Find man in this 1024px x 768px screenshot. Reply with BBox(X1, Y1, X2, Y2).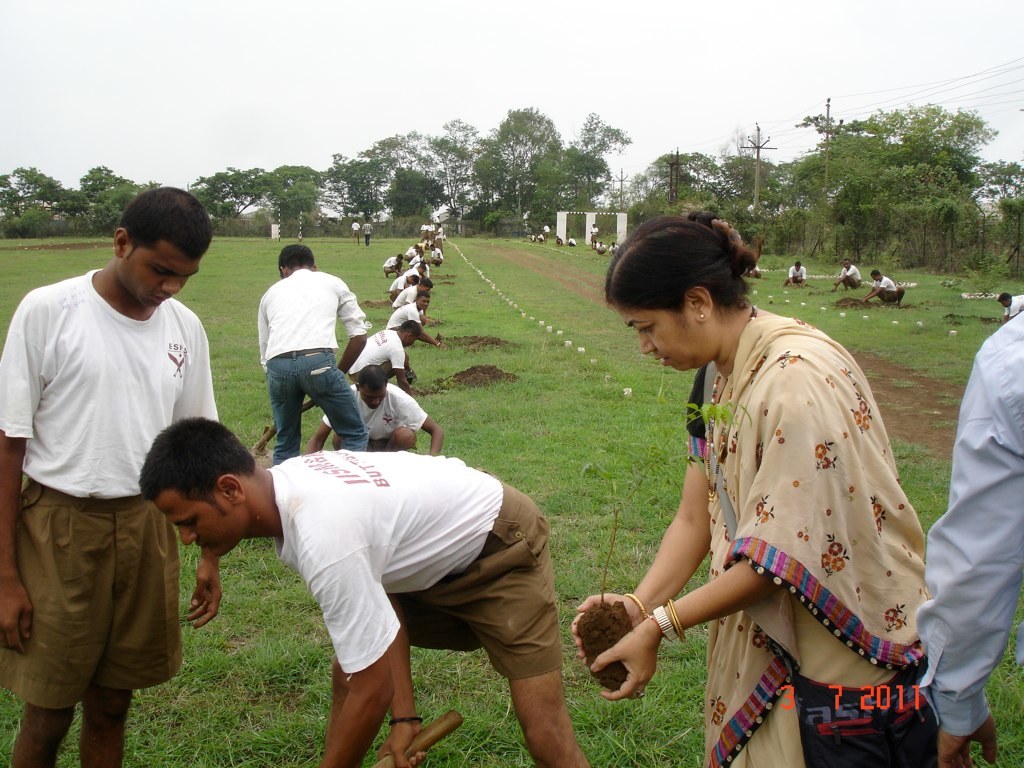
BBox(342, 314, 429, 388).
